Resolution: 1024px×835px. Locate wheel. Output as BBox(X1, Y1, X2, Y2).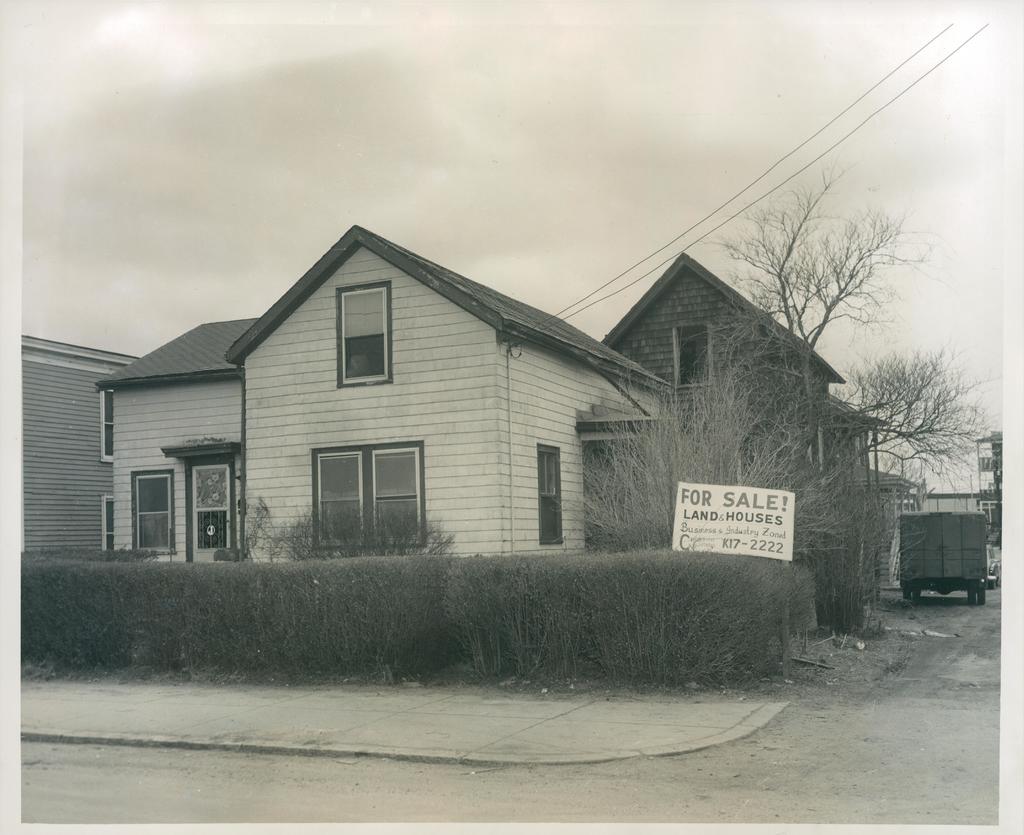
BBox(904, 589, 915, 603).
